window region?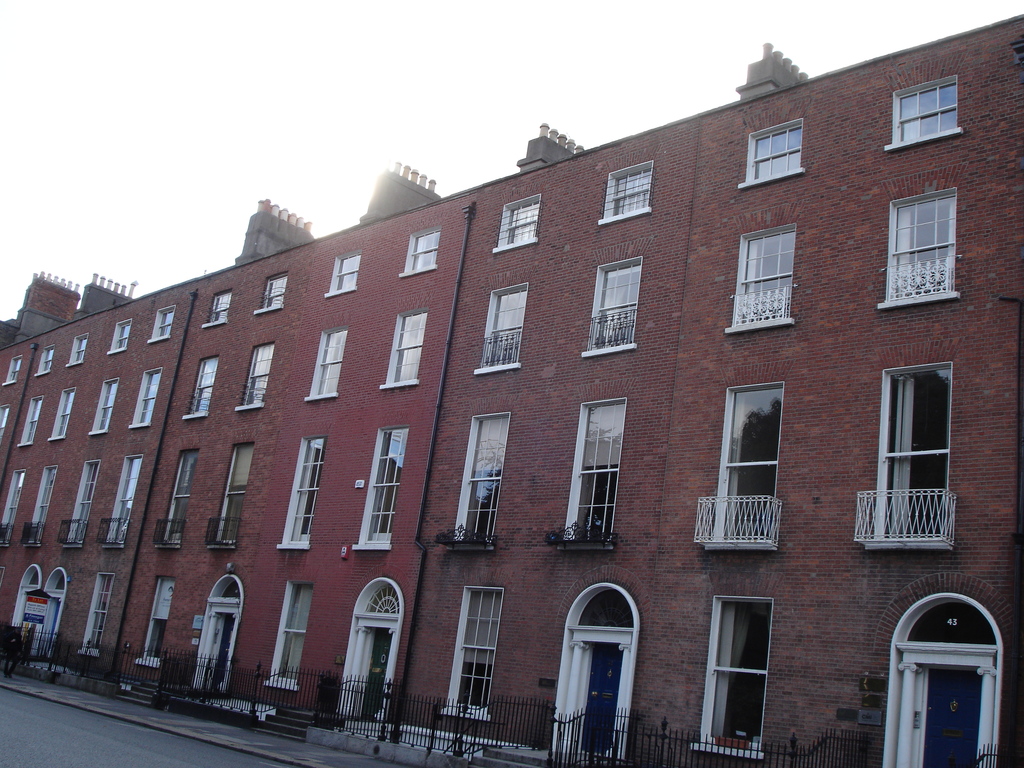
x1=479 y1=283 x2=527 y2=366
